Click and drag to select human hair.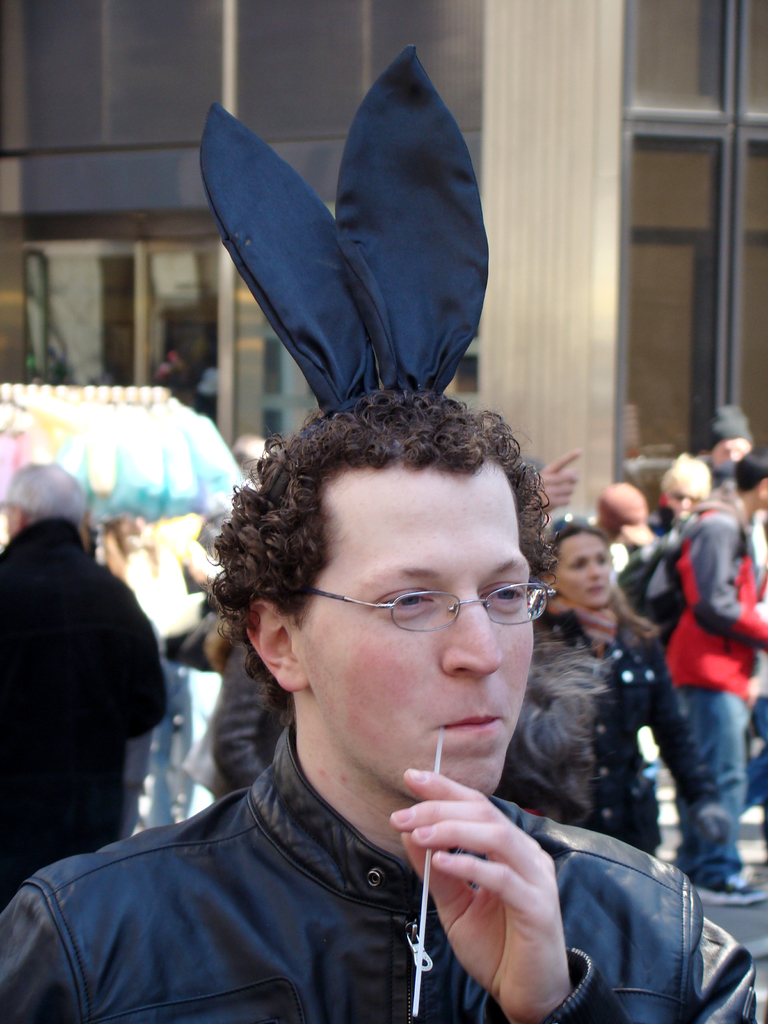
Selection: 534:525:660:652.
